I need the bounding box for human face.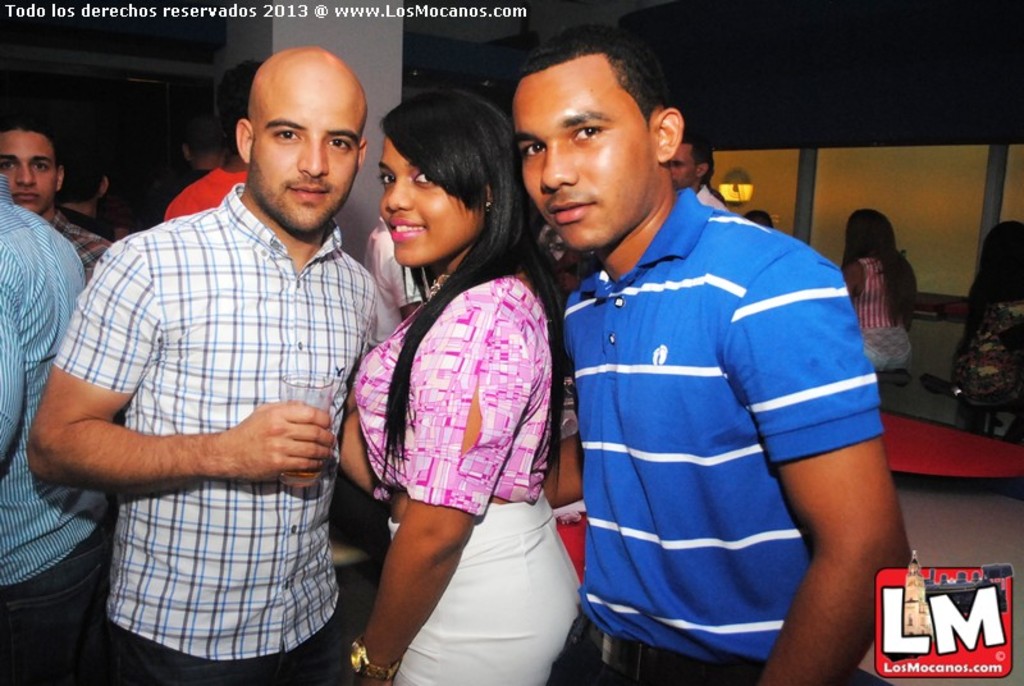
Here it is: Rect(374, 138, 476, 273).
